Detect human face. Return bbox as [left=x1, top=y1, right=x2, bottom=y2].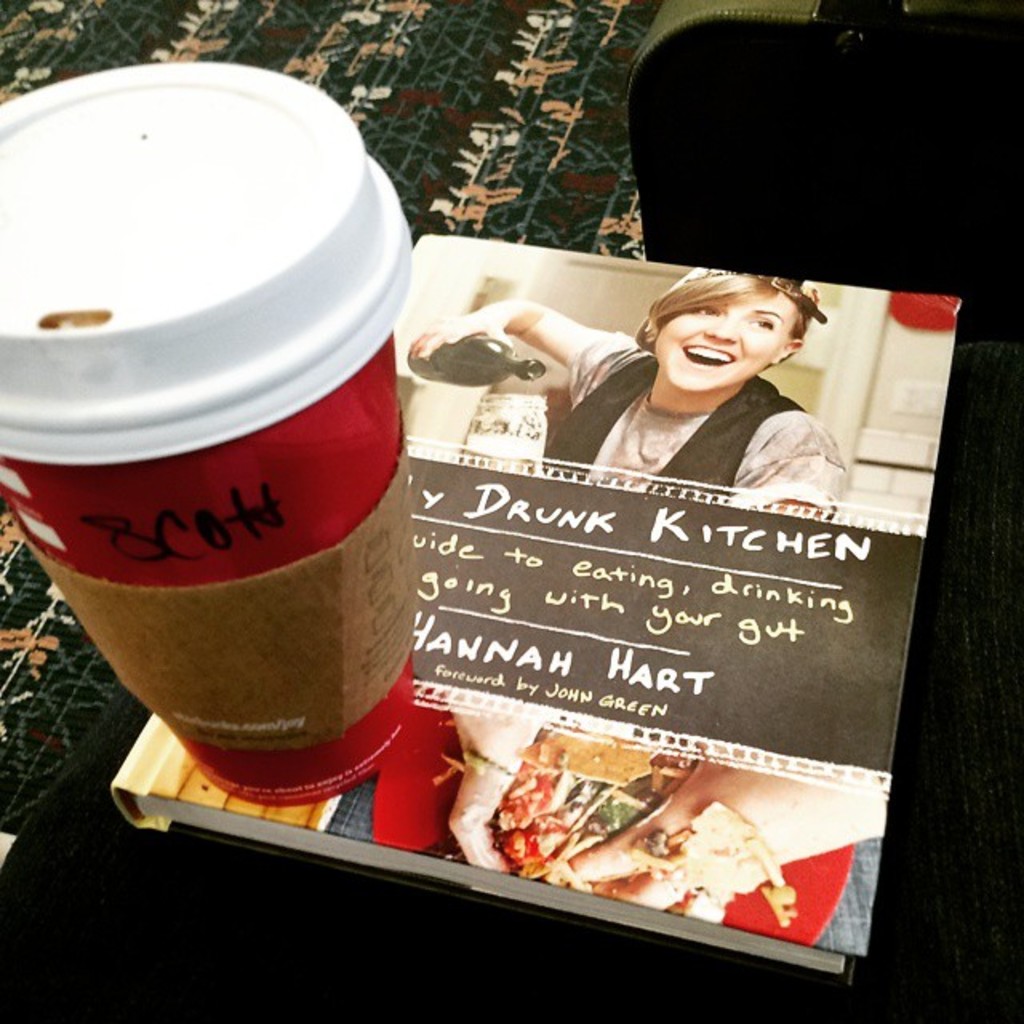
[left=654, top=286, right=792, bottom=395].
